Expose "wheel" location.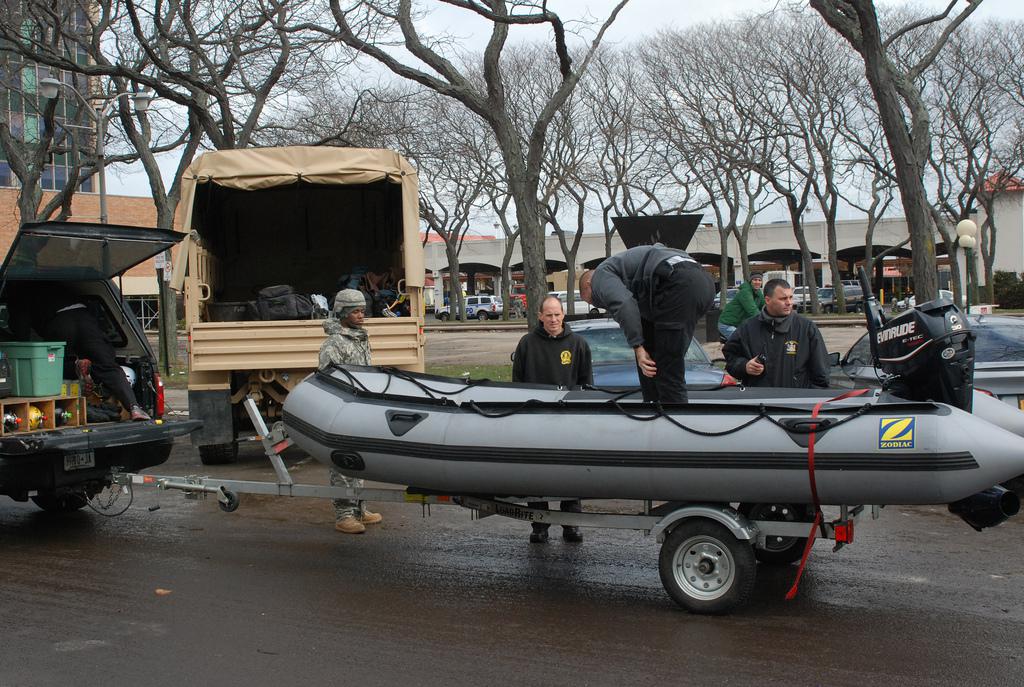
Exposed at box(477, 312, 488, 320).
